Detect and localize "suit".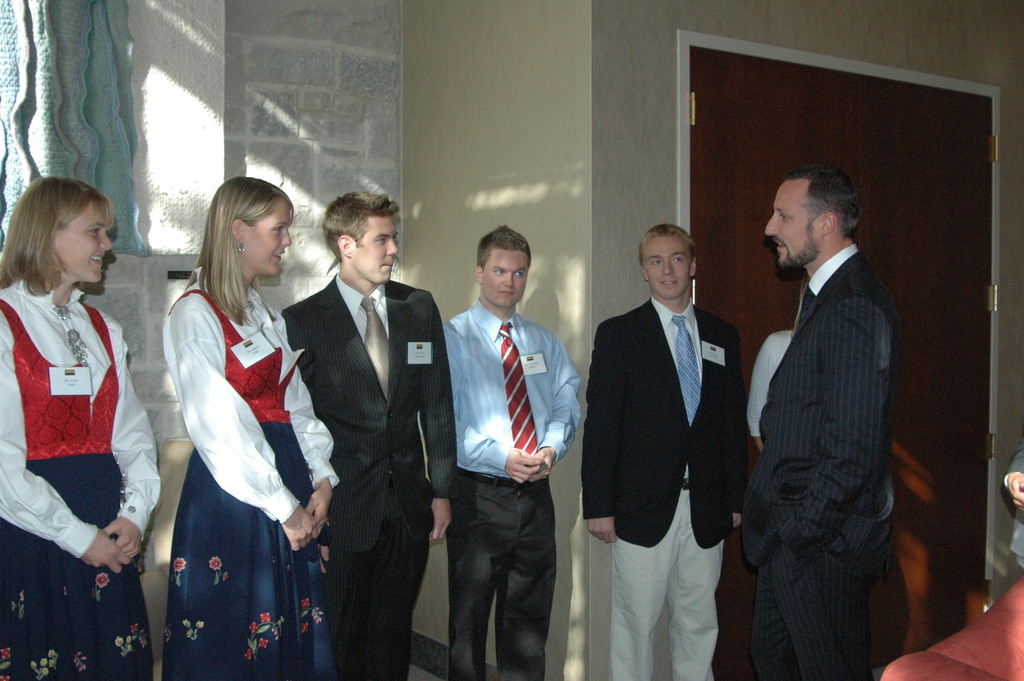
Localized at 747,254,898,680.
